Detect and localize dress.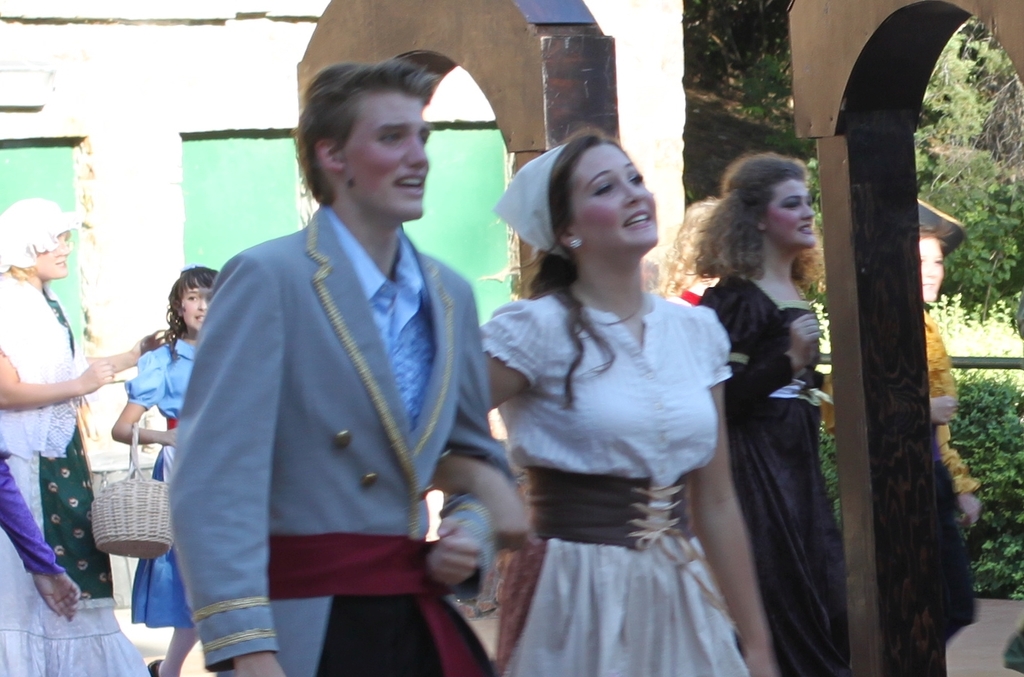
Localized at <region>126, 336, 194, 629</region>.
